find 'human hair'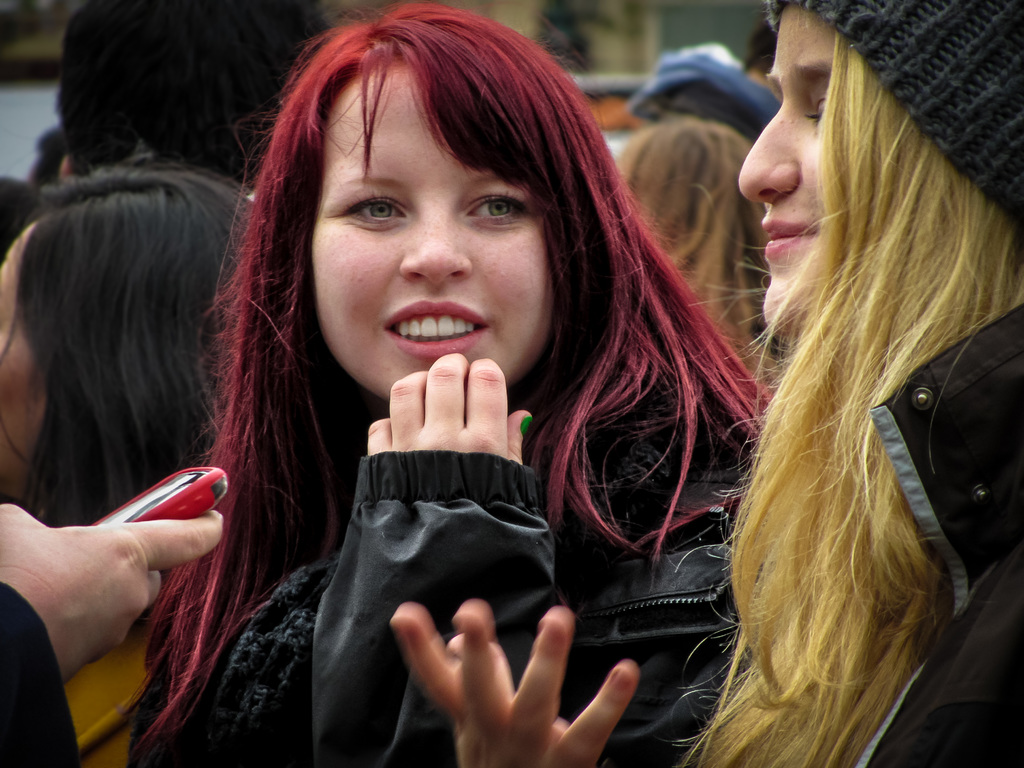
{"left": 620, "top": 114, "right": 766, "bottom": 397}
